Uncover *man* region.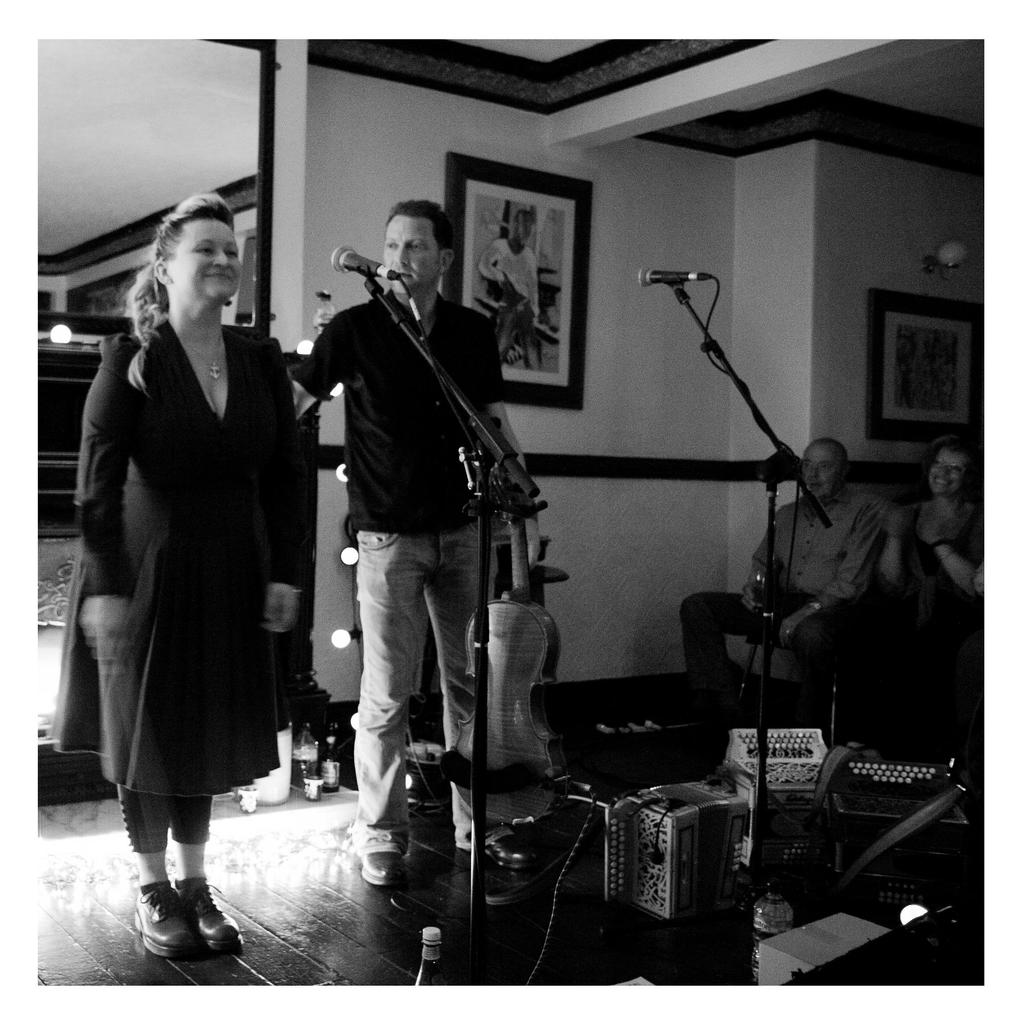
Uncovered: select_region(477, 211, 545, 371).
